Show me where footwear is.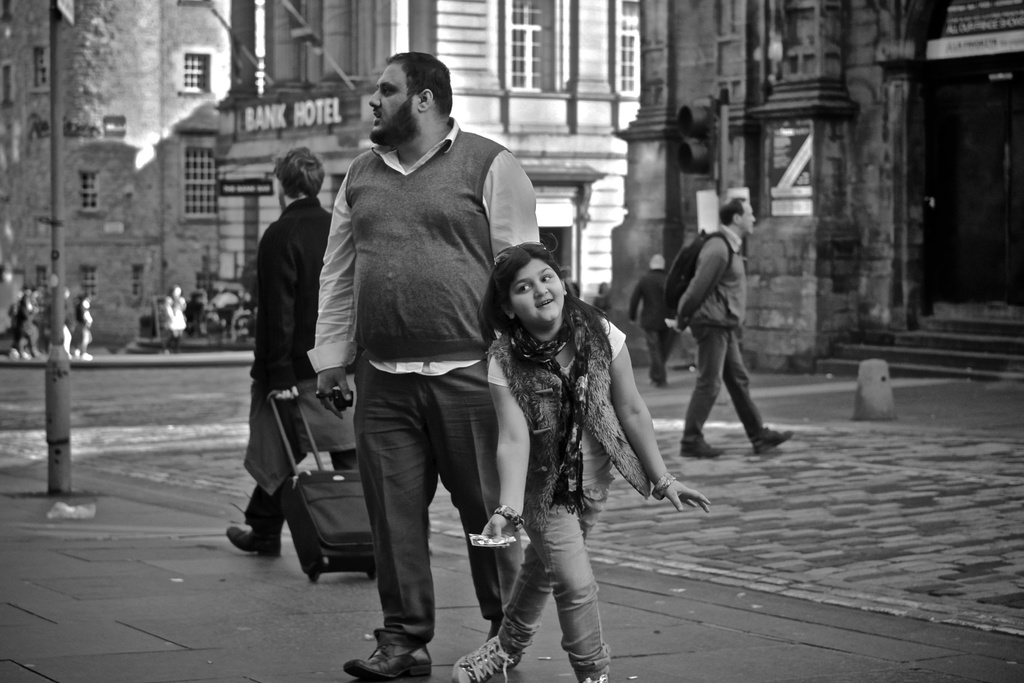
footwear is at region(228, 528, 280, 556).
